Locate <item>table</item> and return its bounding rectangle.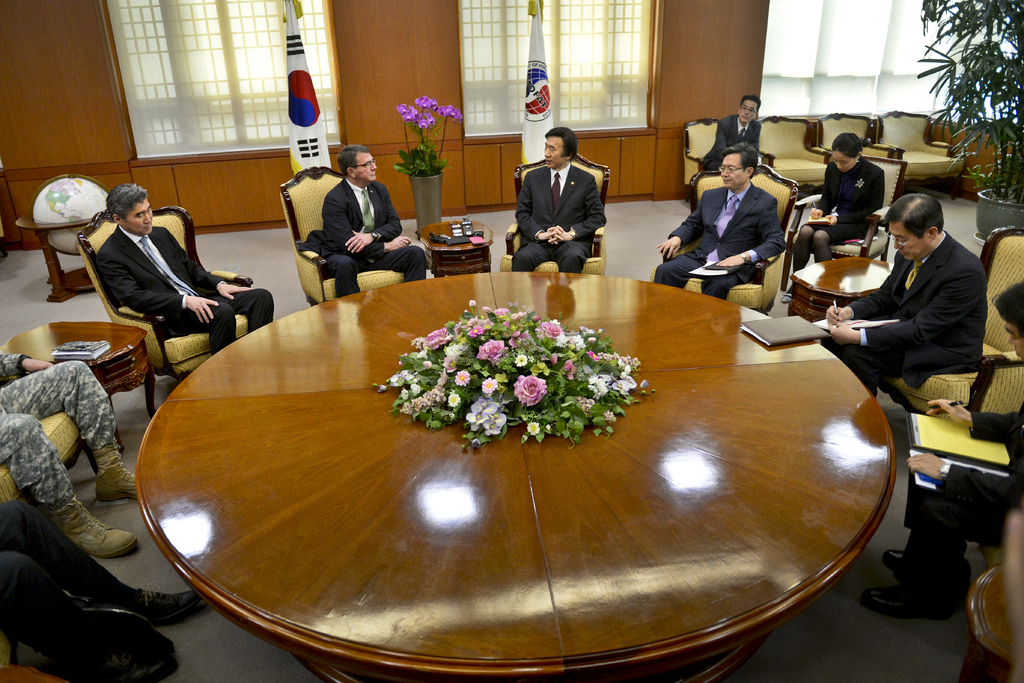
(115, 250, 966, 668).
